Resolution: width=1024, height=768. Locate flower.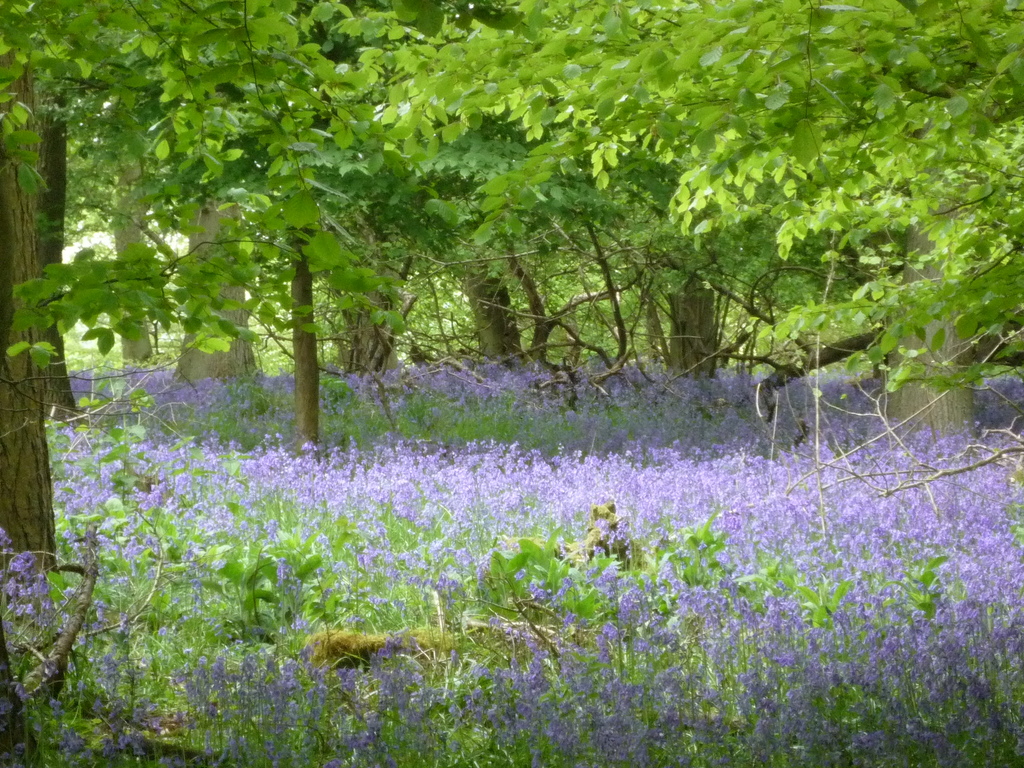
crop(607, 563, 620, 575).
